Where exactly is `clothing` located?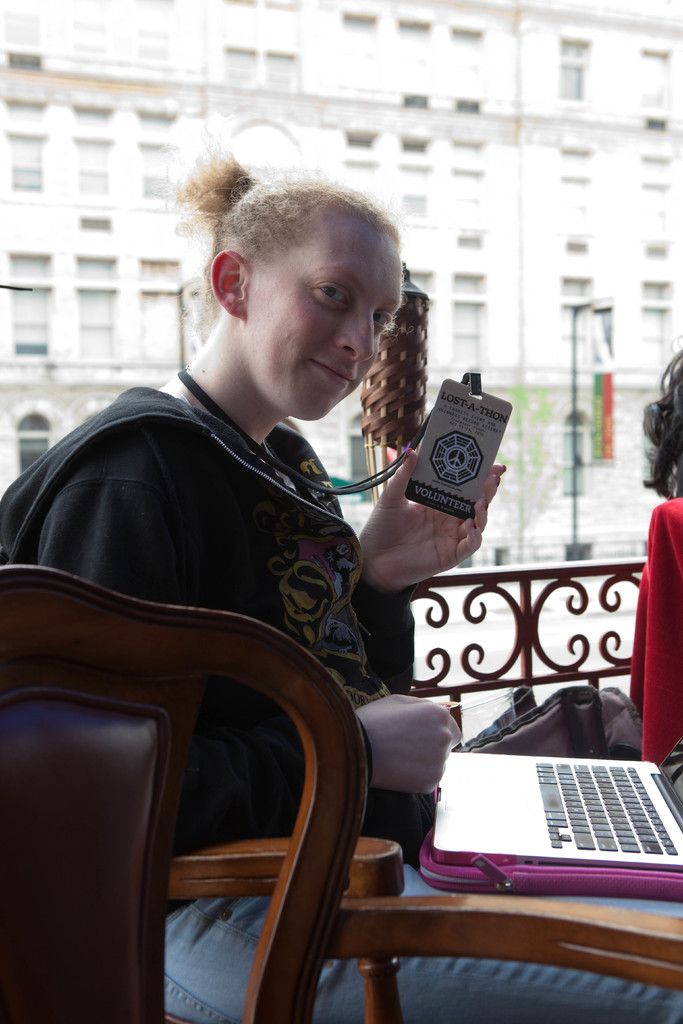
Its bounding box is 0:369:682:1023.
